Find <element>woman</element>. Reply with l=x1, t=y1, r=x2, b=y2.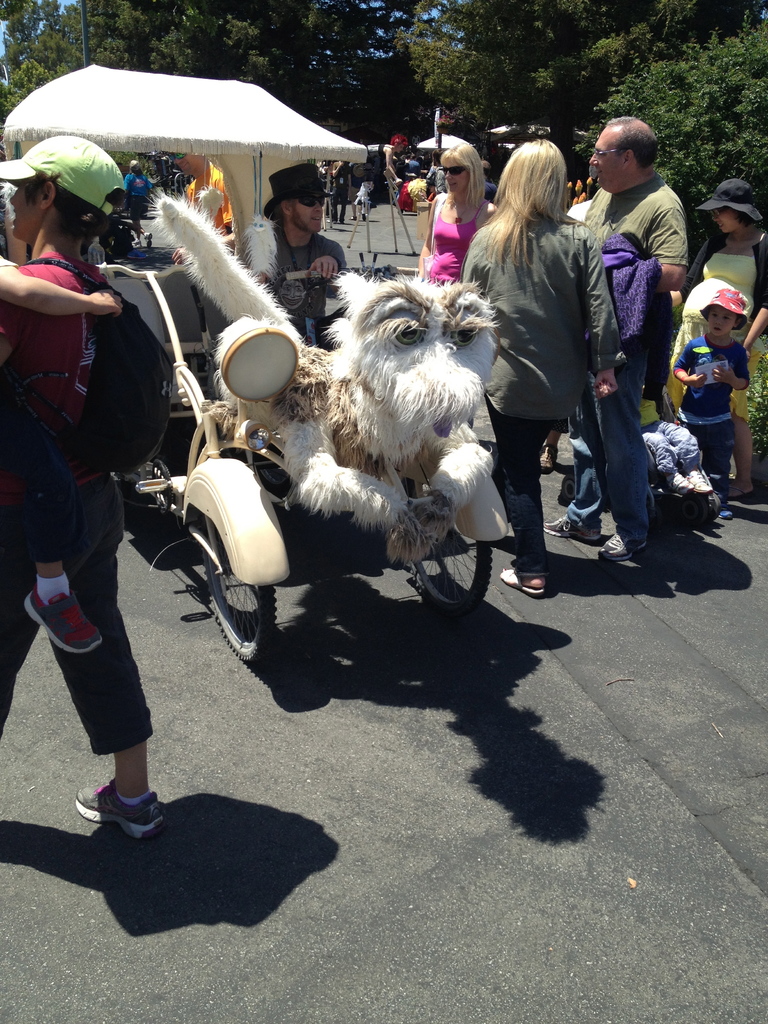
l=660, t=175, r=767, b=508.
